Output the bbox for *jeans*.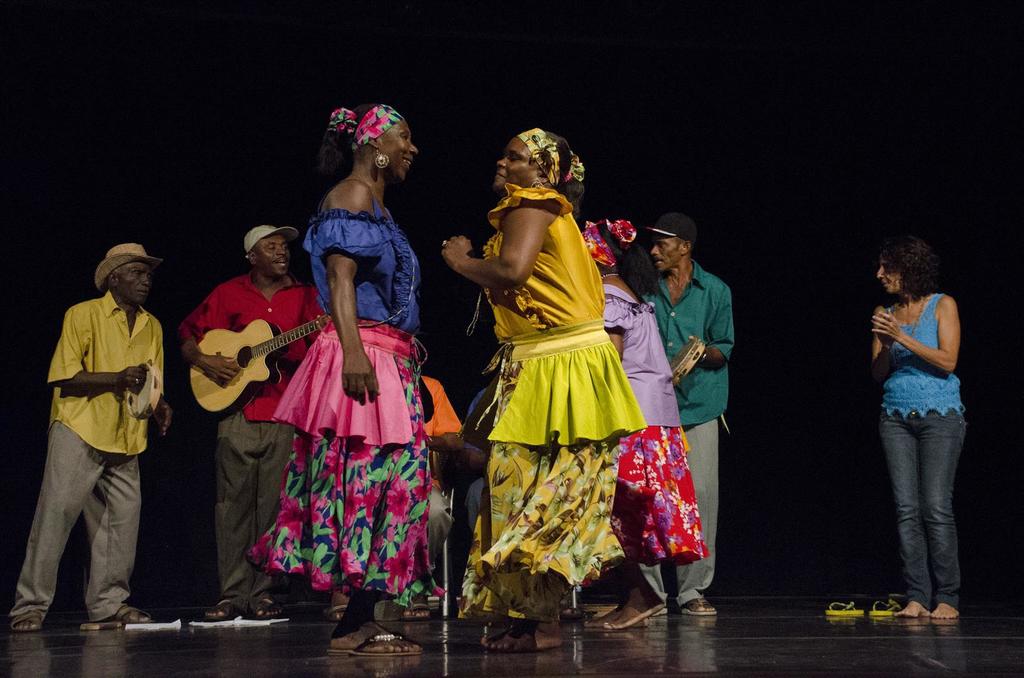
BBox(884, 390, 977, 623).
